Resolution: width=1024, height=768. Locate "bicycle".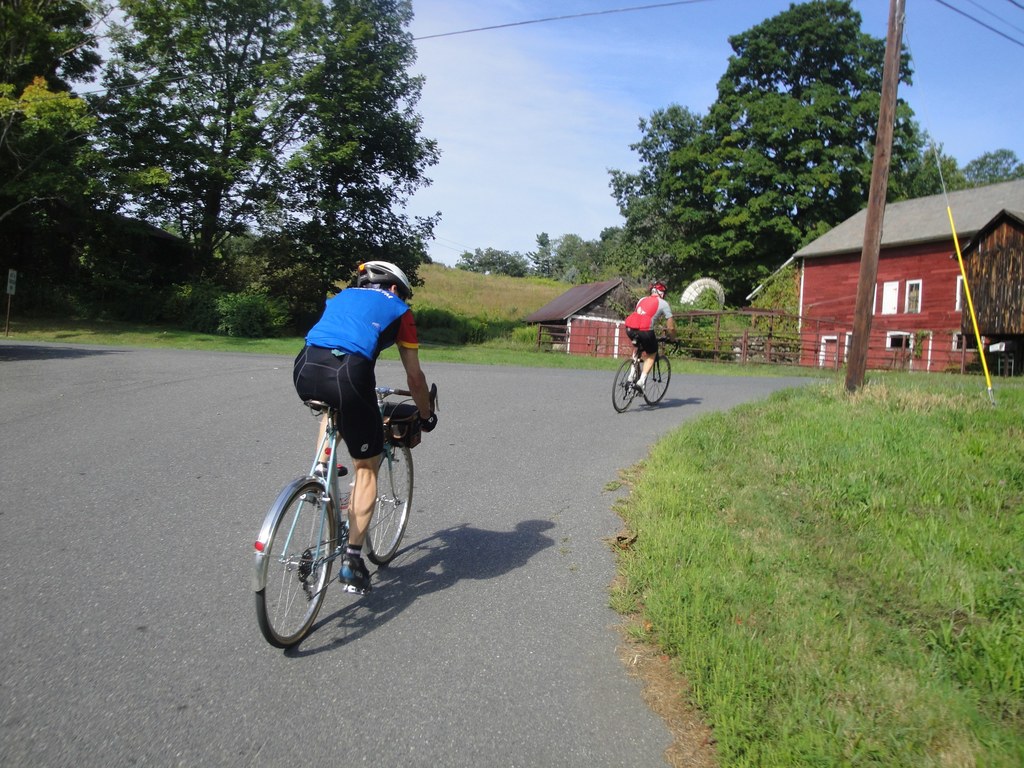
l=243, t=353, r=484, b=666.
